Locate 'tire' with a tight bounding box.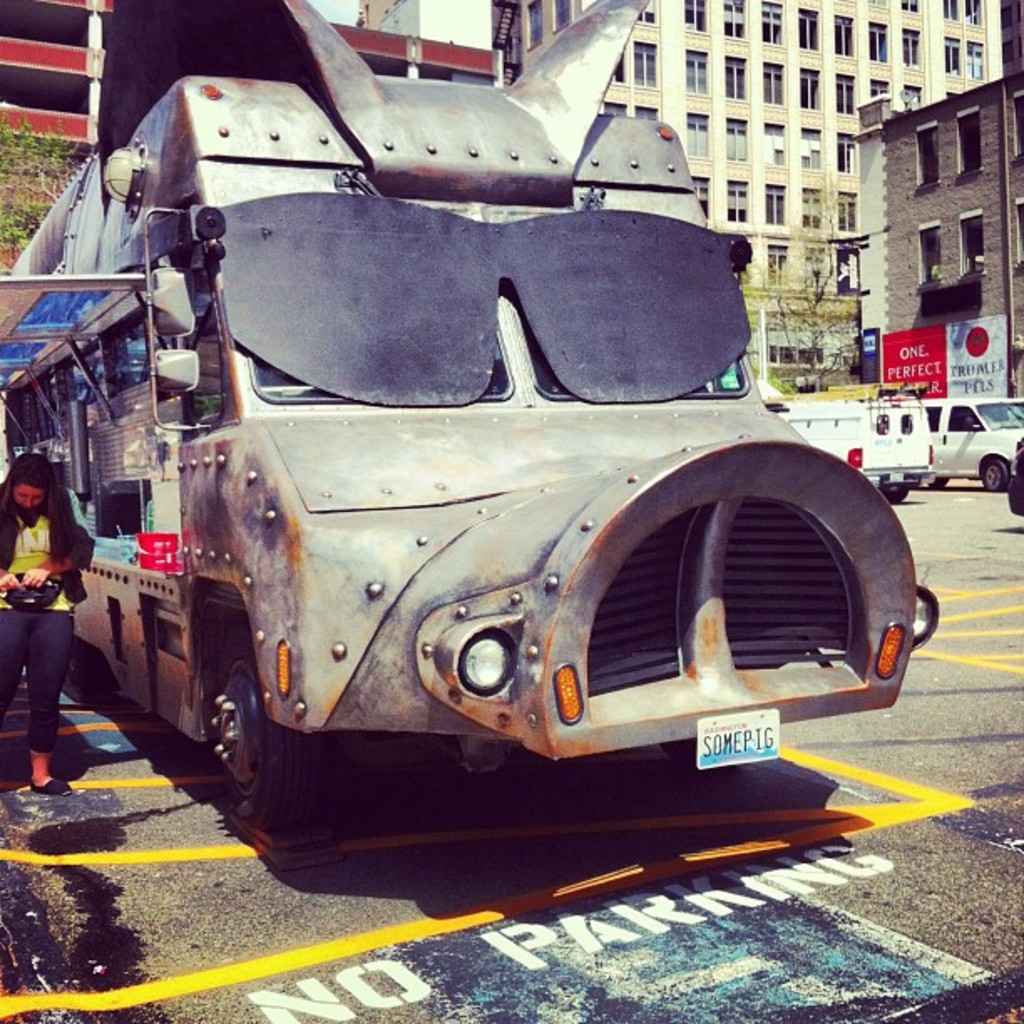
(64, 617, 105, 684).
